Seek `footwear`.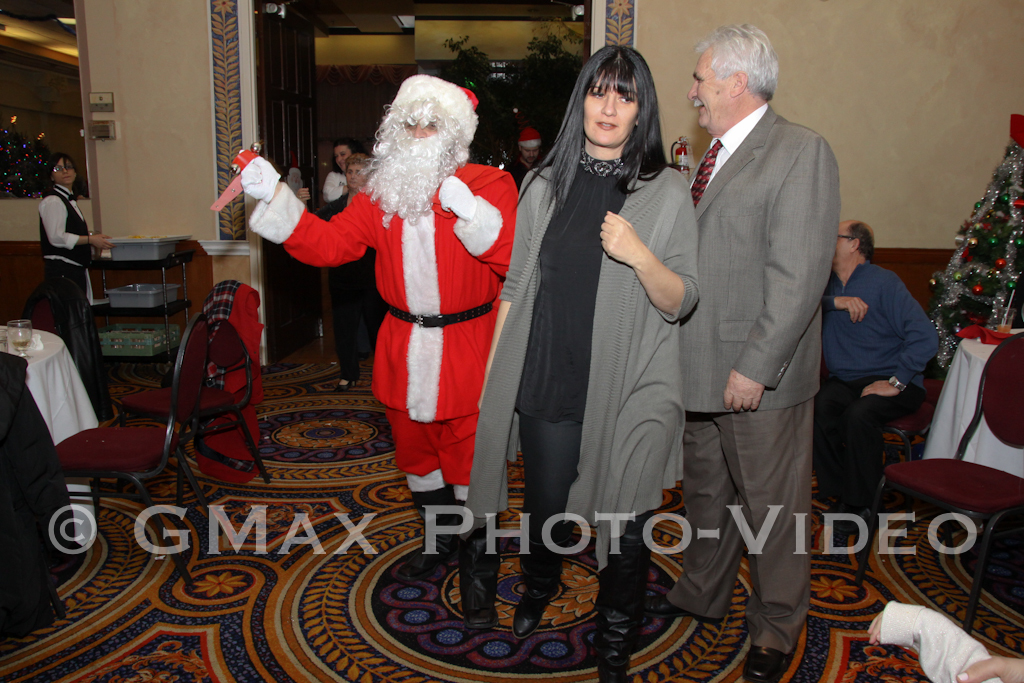
(x1=650, y1=591, x2=715, y2=622).
